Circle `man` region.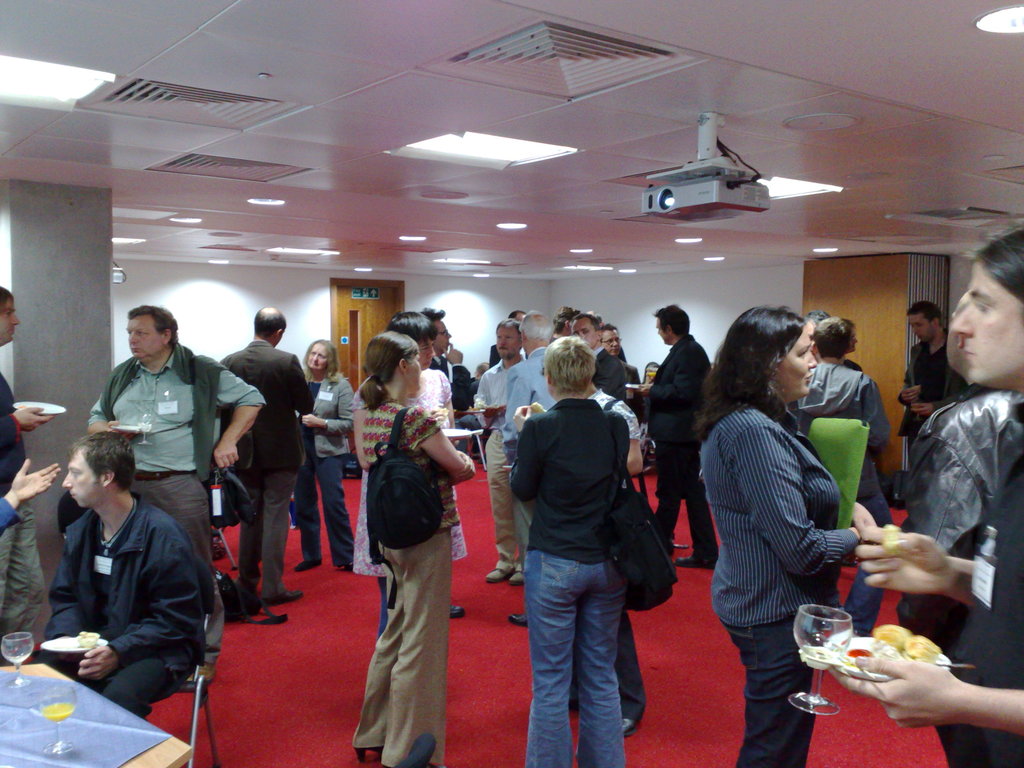
Region: locate(603, 325, 636, 427).
